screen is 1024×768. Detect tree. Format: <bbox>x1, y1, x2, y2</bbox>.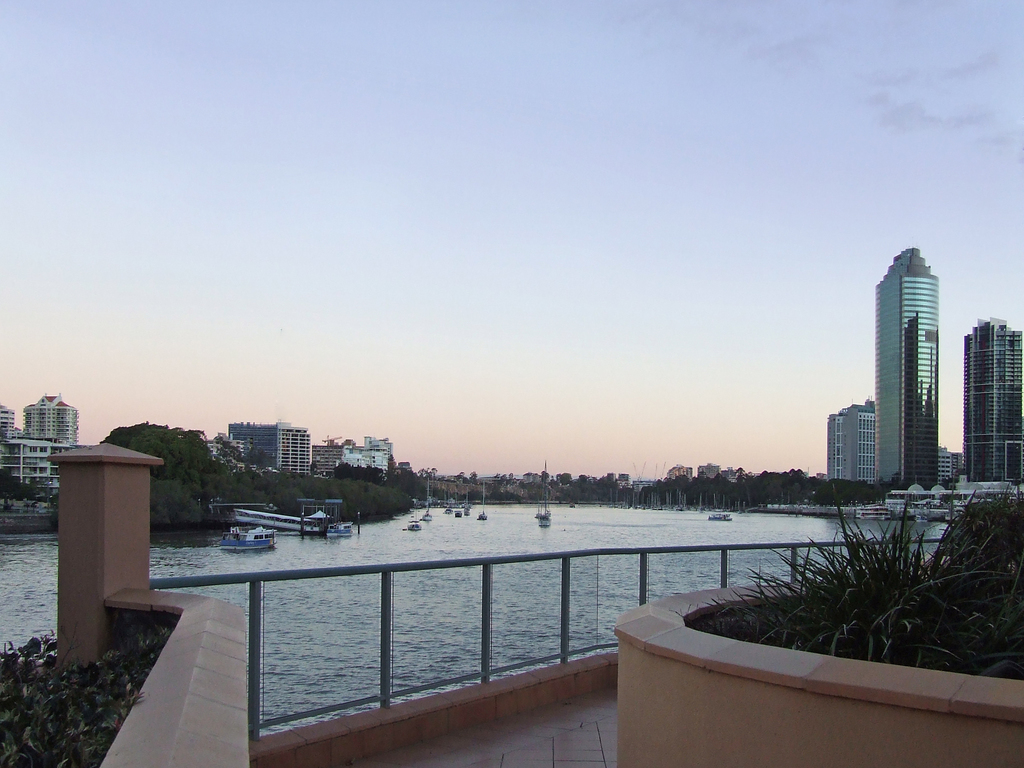
<bbox>415, 464, 439, 481</bbox>.
